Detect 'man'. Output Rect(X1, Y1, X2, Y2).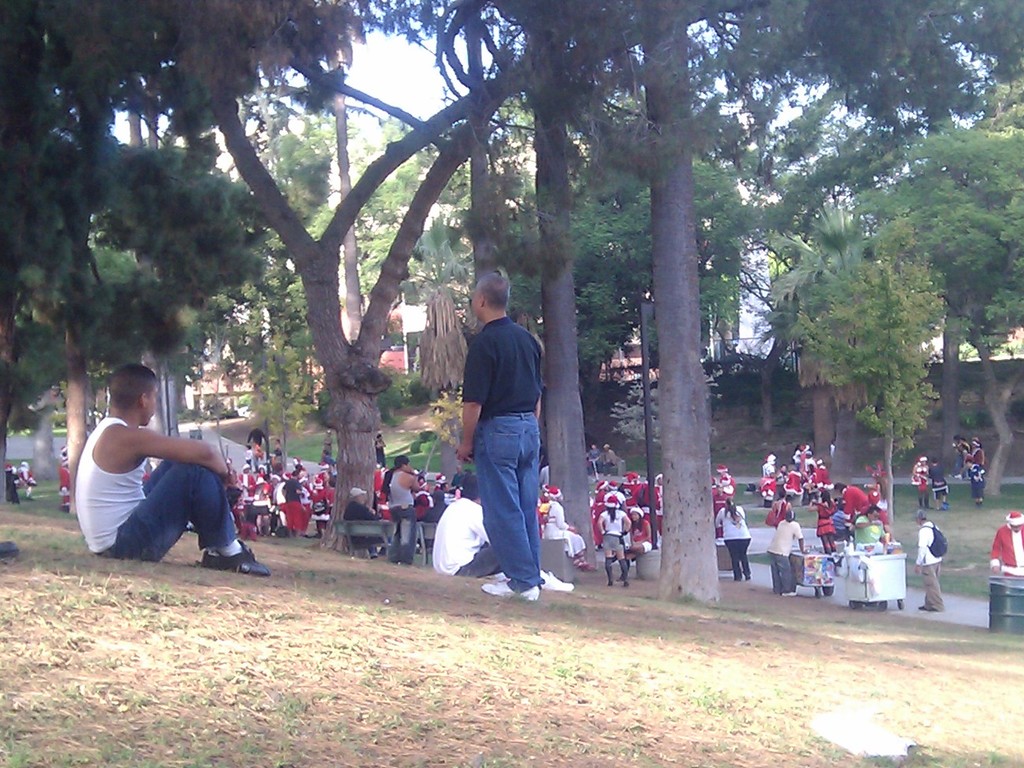
Rect(988, 512, 1023, 575).
